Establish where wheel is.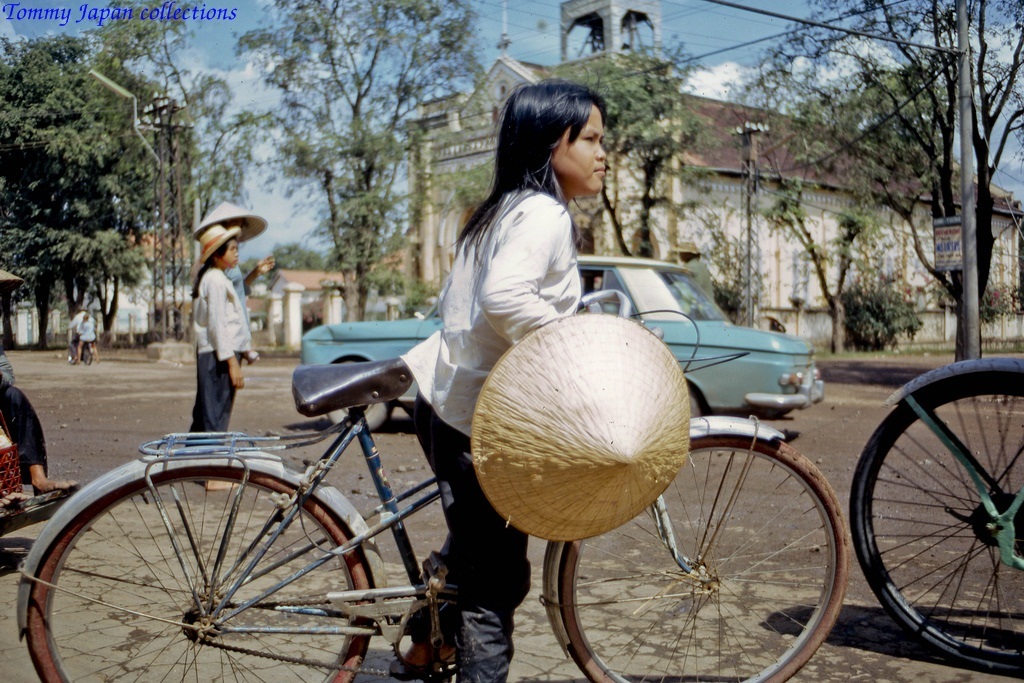
Established at <bbox>848, 373, 1022, 673</bbox>.
